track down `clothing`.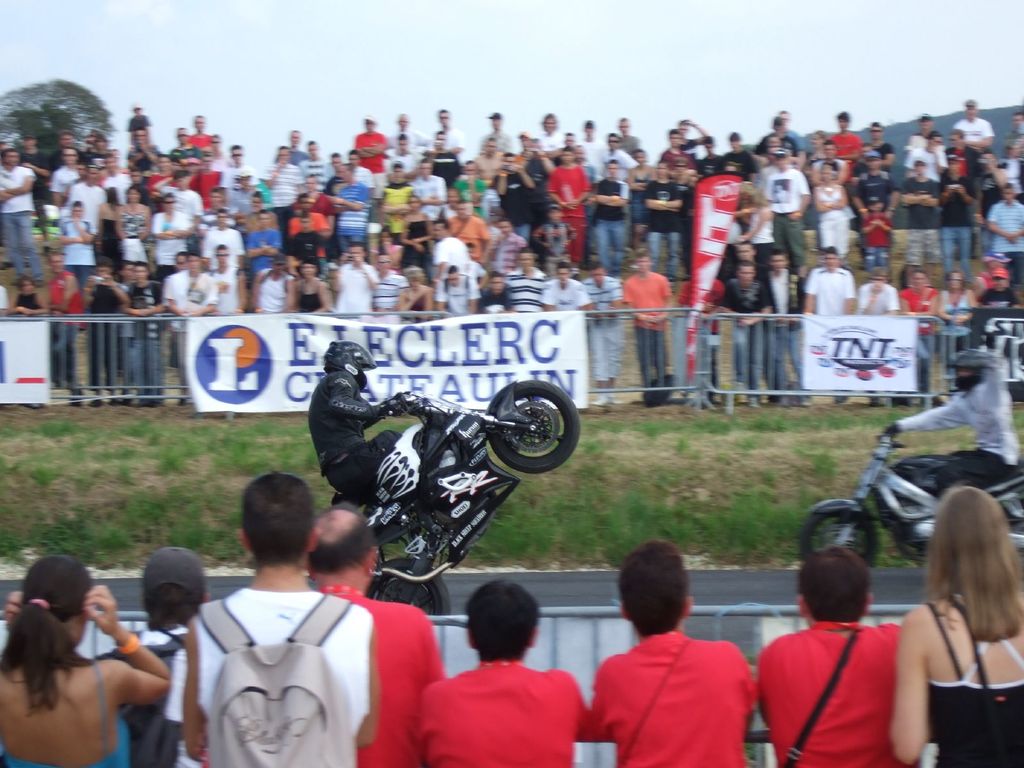
Tracked to region(324, 184, 369, 246).
